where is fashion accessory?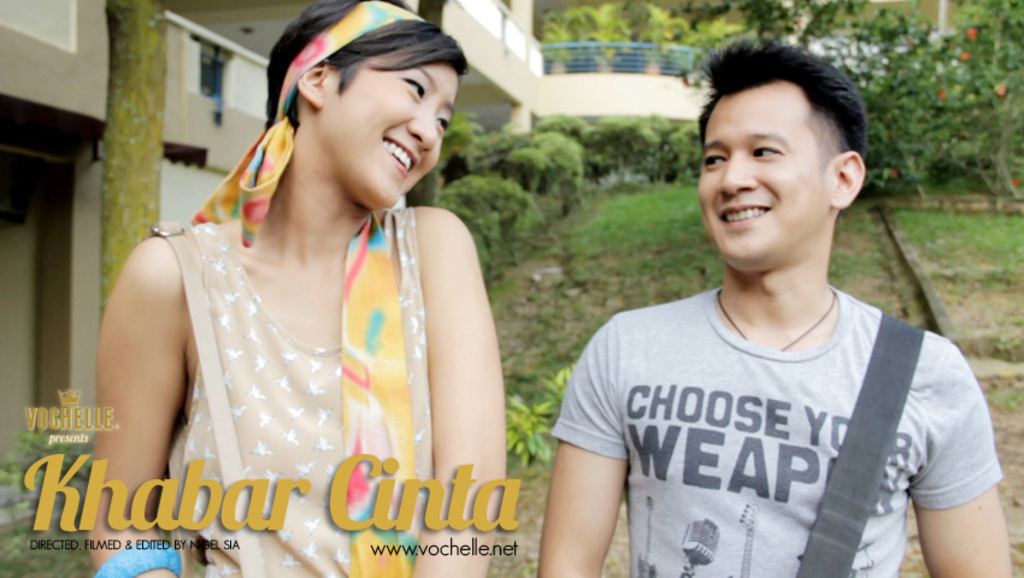
bbox=[187, 0, 423, 577].
